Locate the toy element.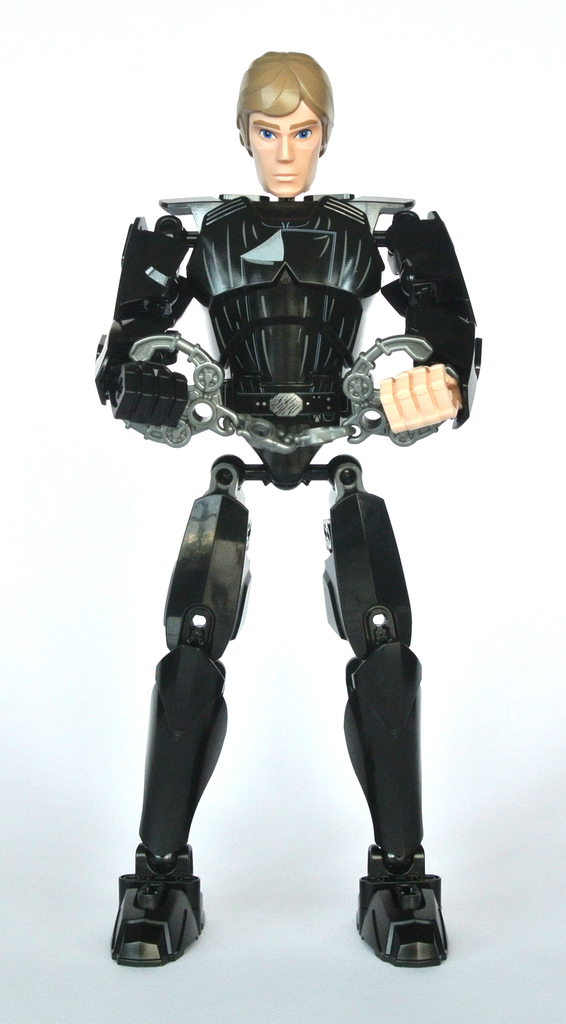
Element bbox: box=[91, 49, 483, 965].
